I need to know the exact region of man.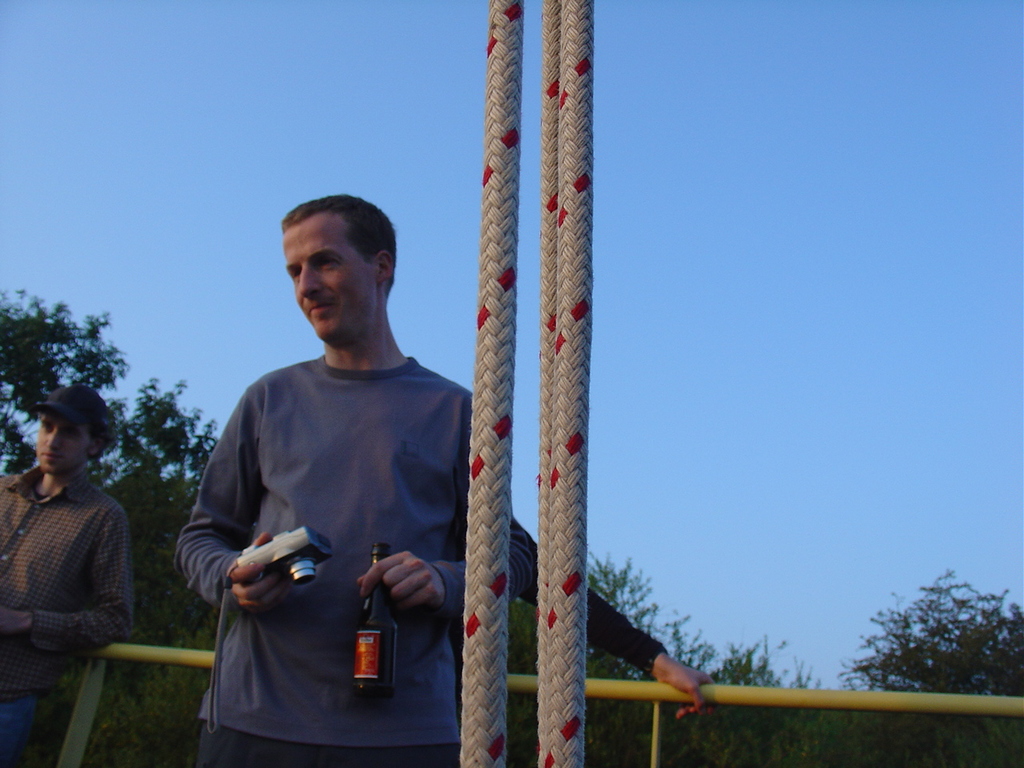
Region: x1=0, y1=379, x2=135, y2=767.
